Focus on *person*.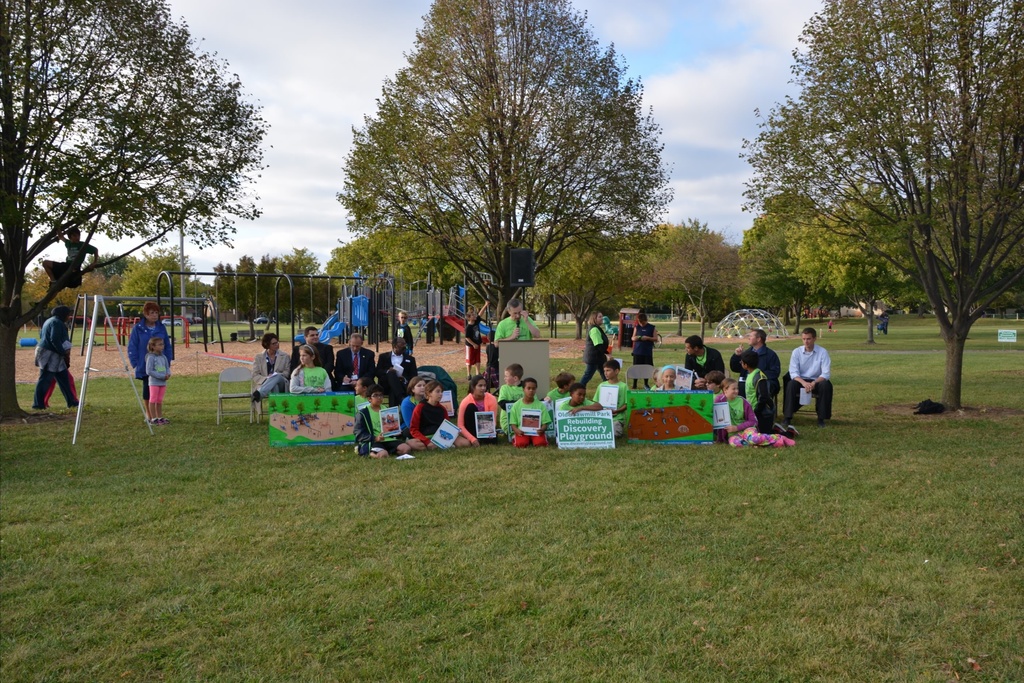
Focused at (left=632, top=310, right=662, bottom=388).
